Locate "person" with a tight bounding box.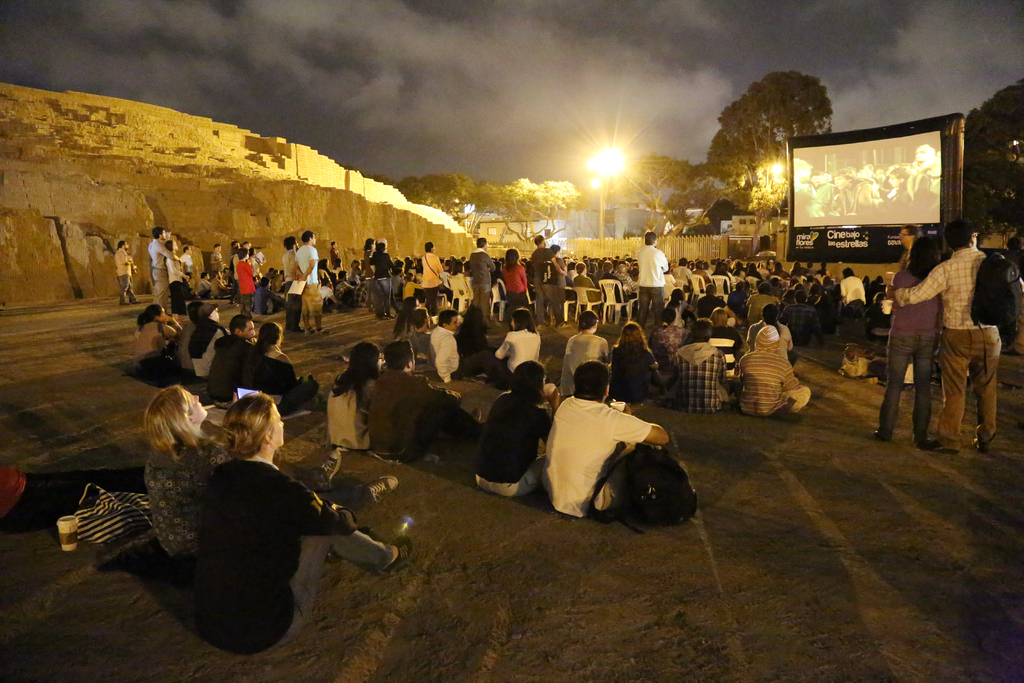
locate(392, 266, 406, 306).
